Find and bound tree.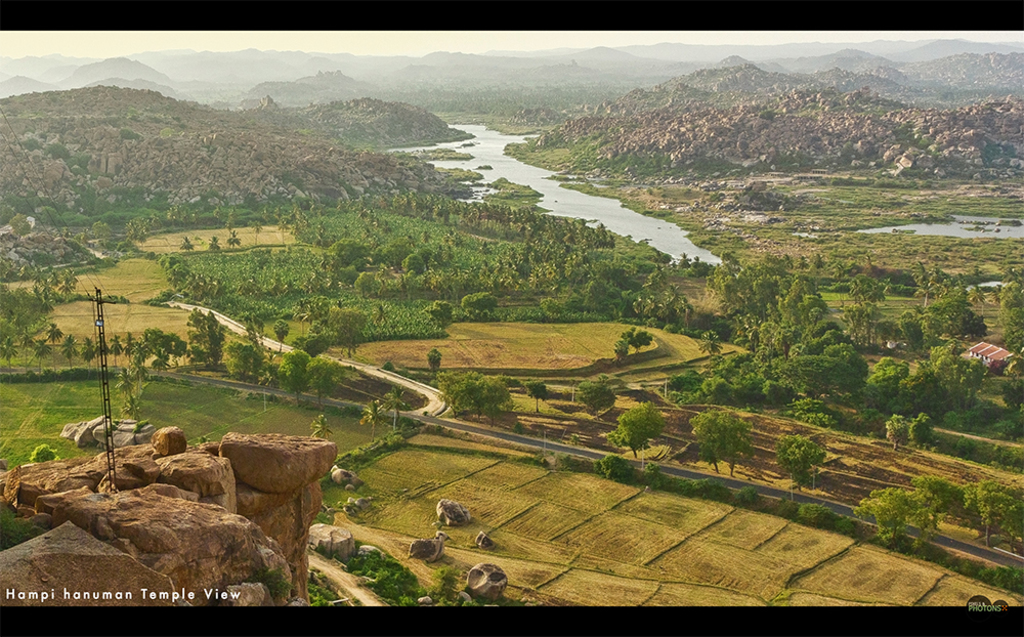
Bound: [697, 332, 725, 364].
